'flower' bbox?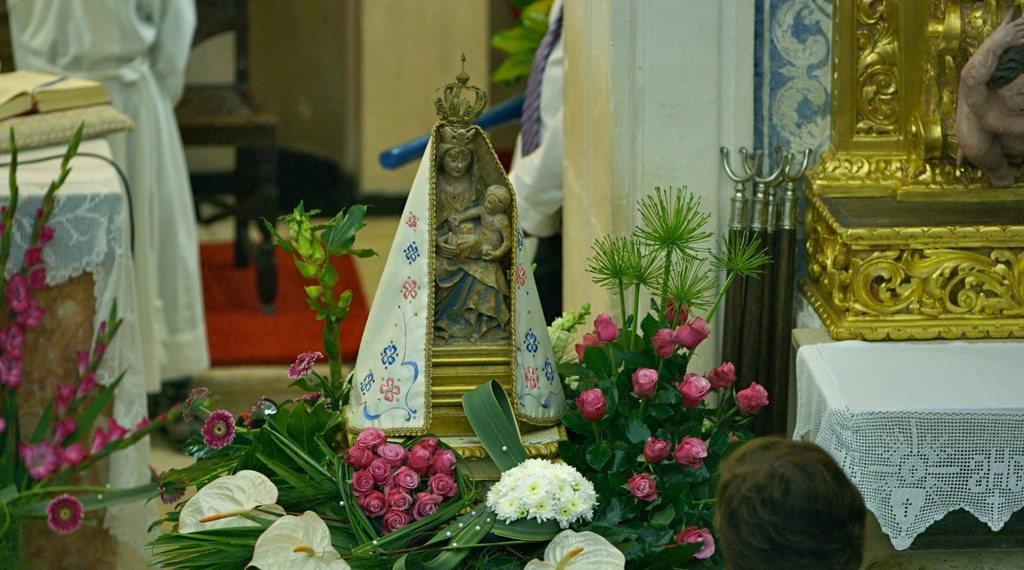
(246, 508, 353, 569)
